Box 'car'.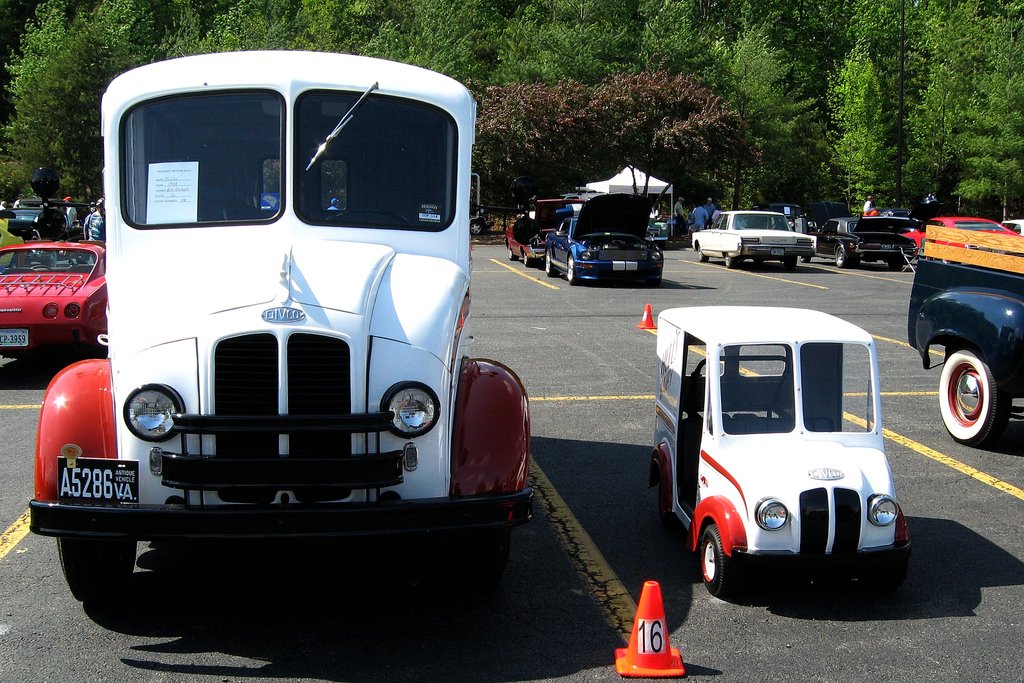
{"x1": 543, "y1": 193, "x2": 664, "y2": 286}.
